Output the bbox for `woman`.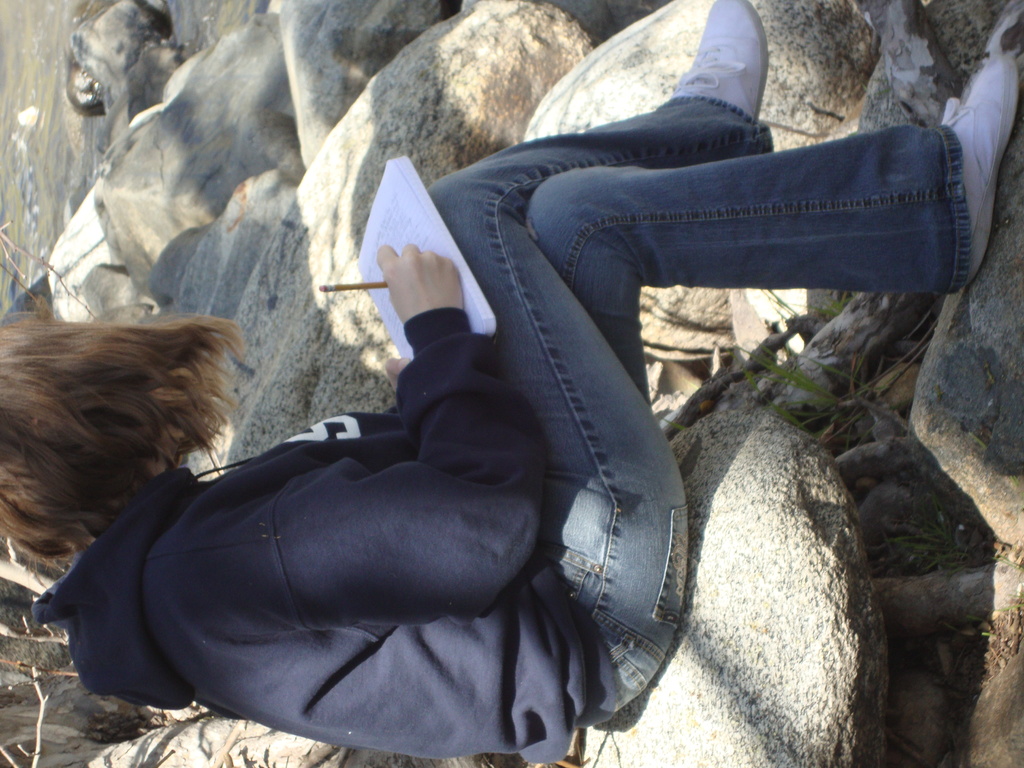
crop(115, 54, 925, 757).
